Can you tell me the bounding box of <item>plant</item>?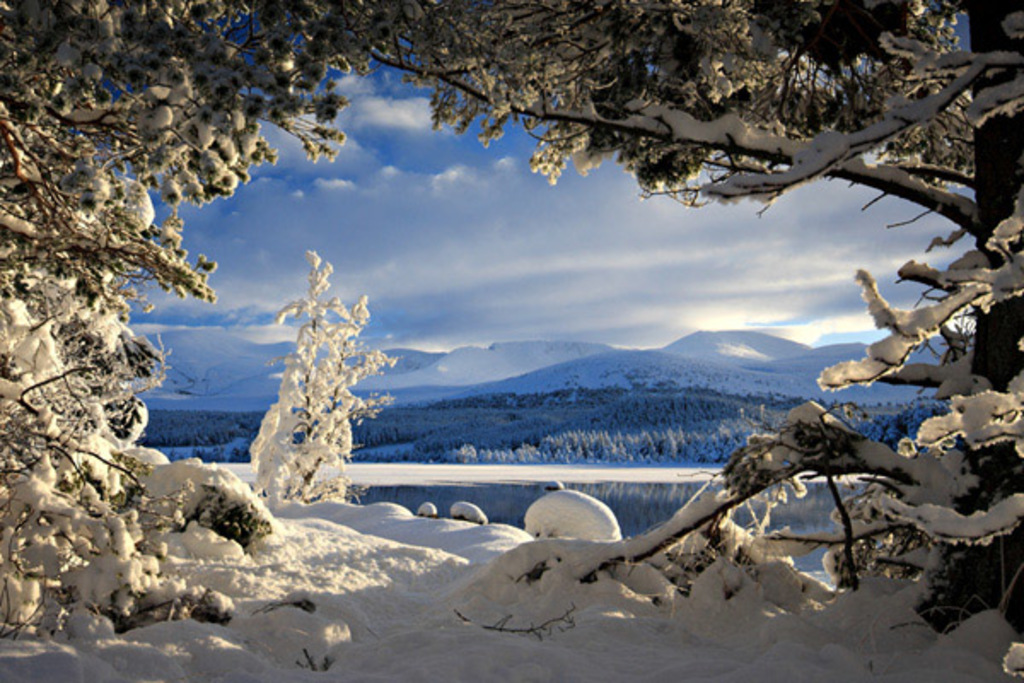
(509, 442, 519, 470).
